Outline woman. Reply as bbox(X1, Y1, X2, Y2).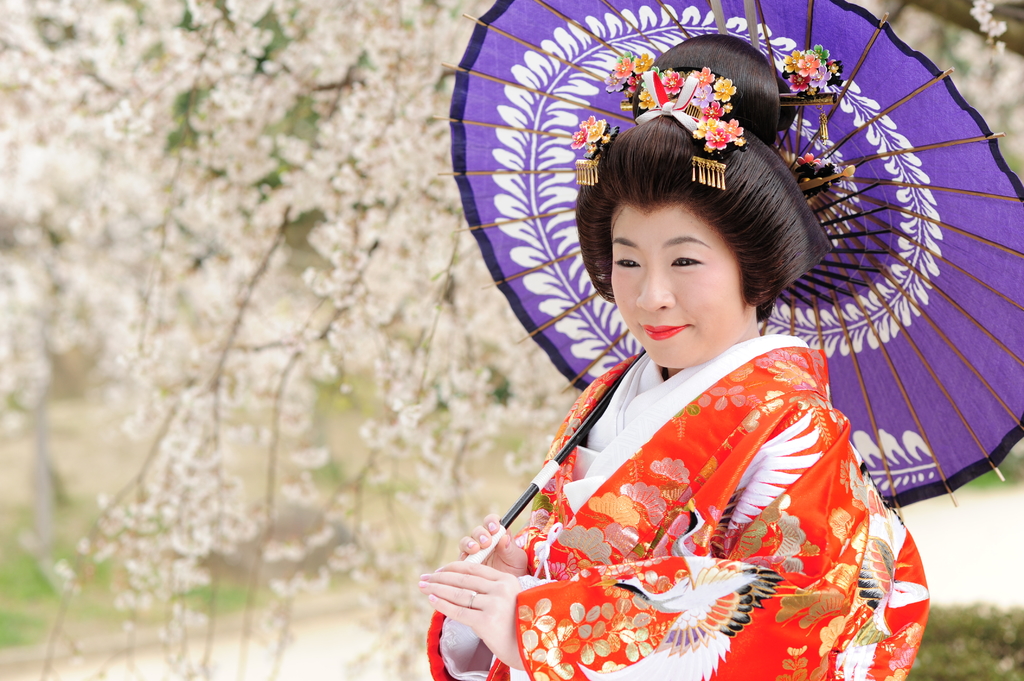
bbox(431, 51, 944, 663).
